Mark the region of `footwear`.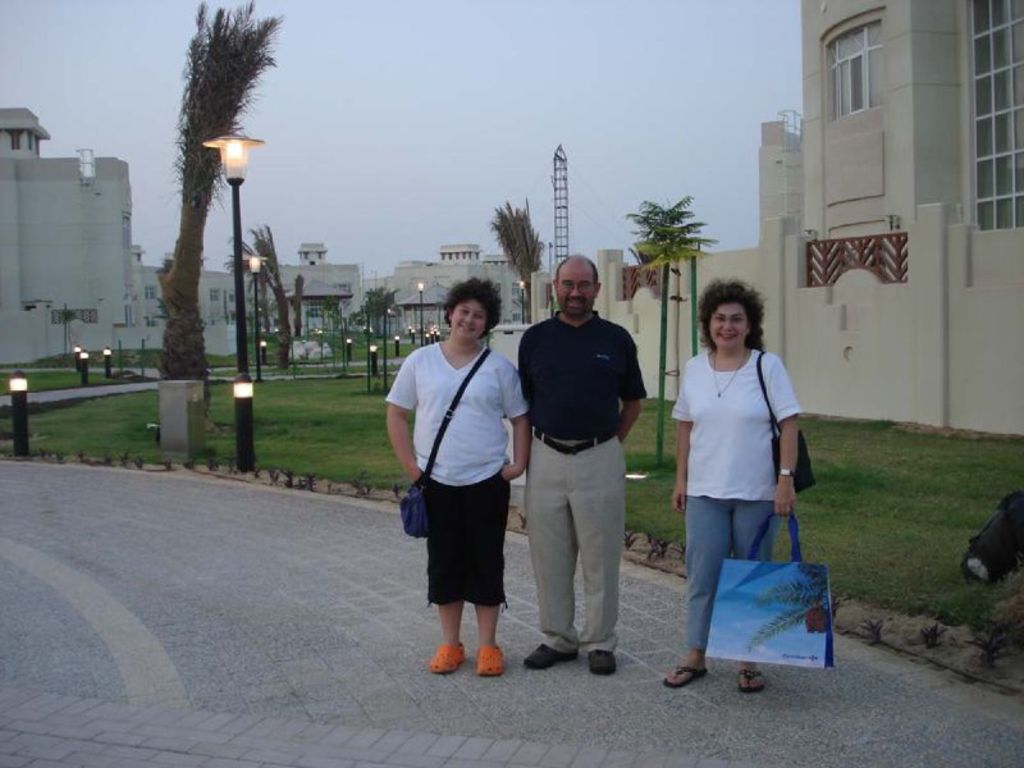
Region: bbox=[660, 662, 707, 682].
